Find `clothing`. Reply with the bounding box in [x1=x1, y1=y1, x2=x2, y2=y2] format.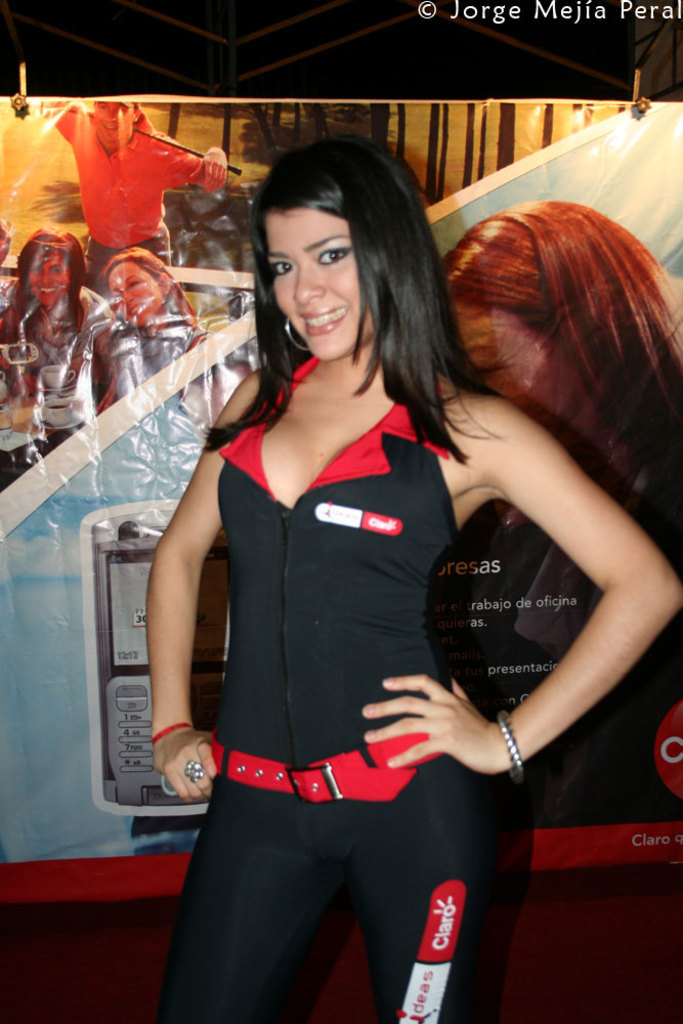
[x1=0, y1=278, x2=145, y2=456].
